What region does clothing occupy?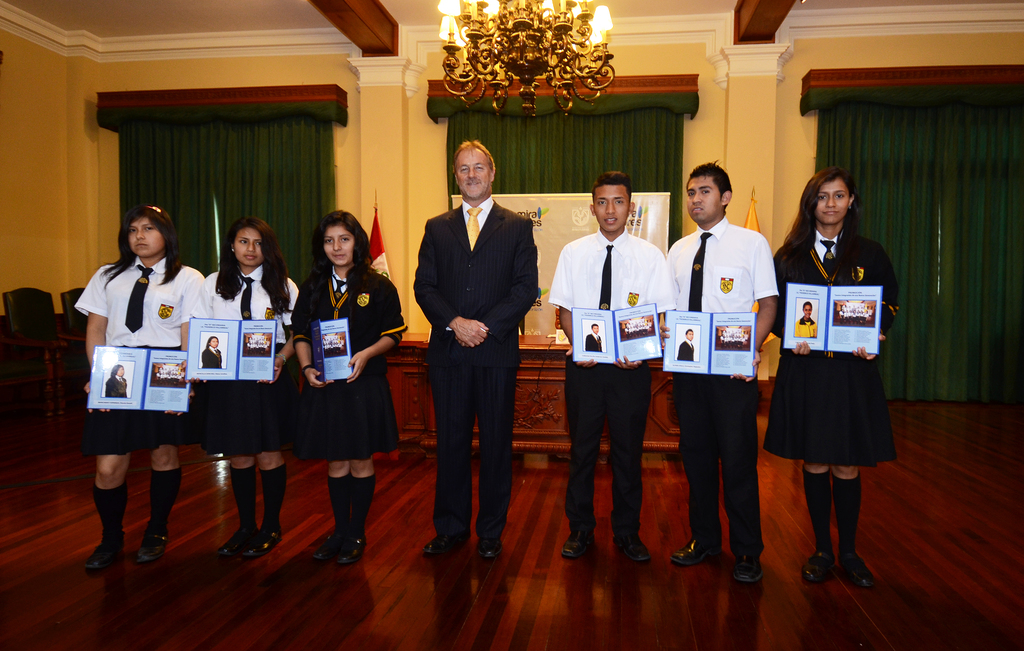
crop(548, 223, 673, 531).
